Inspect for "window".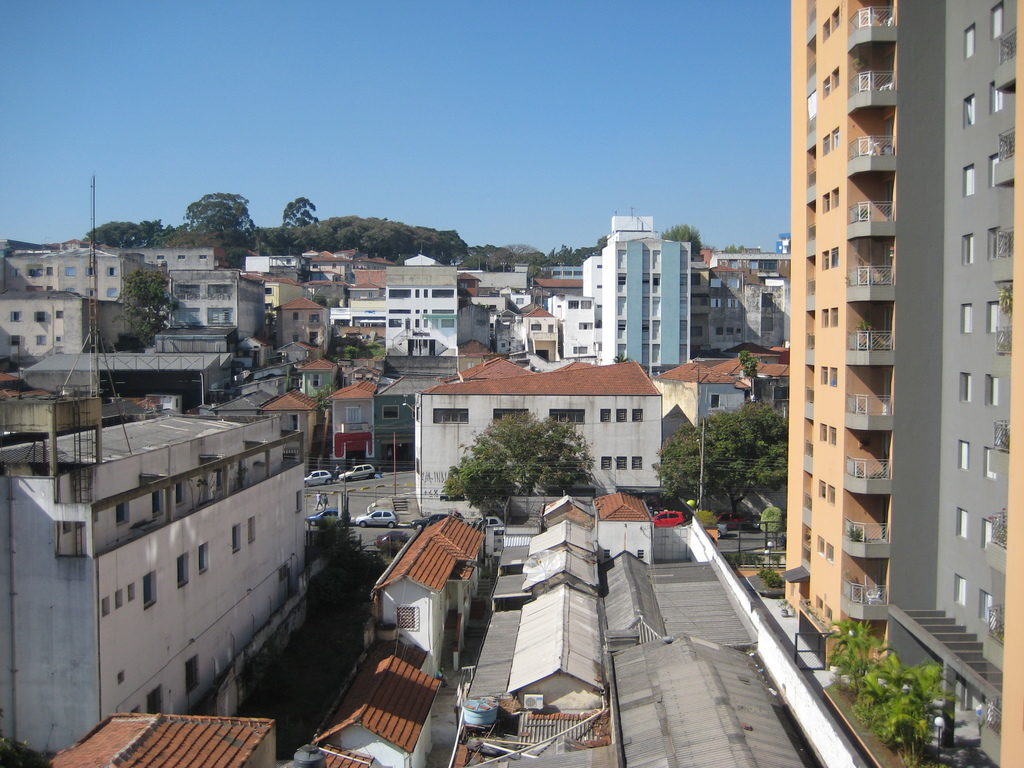
Inspection: bbox=[952, 579, 968, 609].
